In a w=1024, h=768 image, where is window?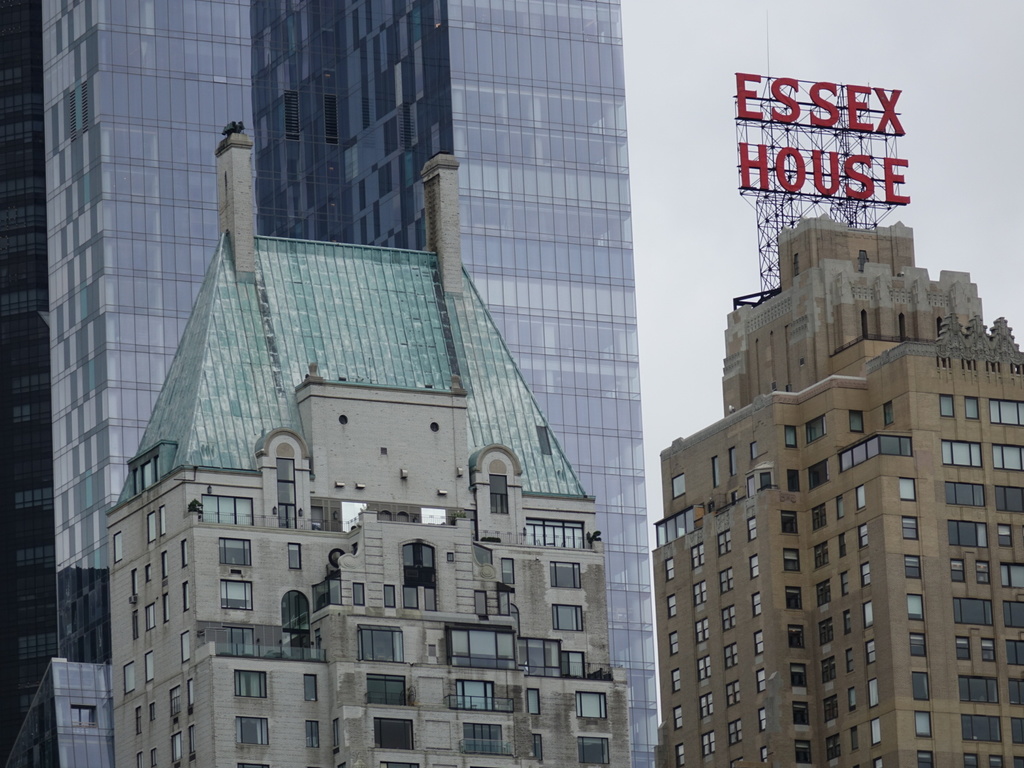
(370, 718, 416, 751).
